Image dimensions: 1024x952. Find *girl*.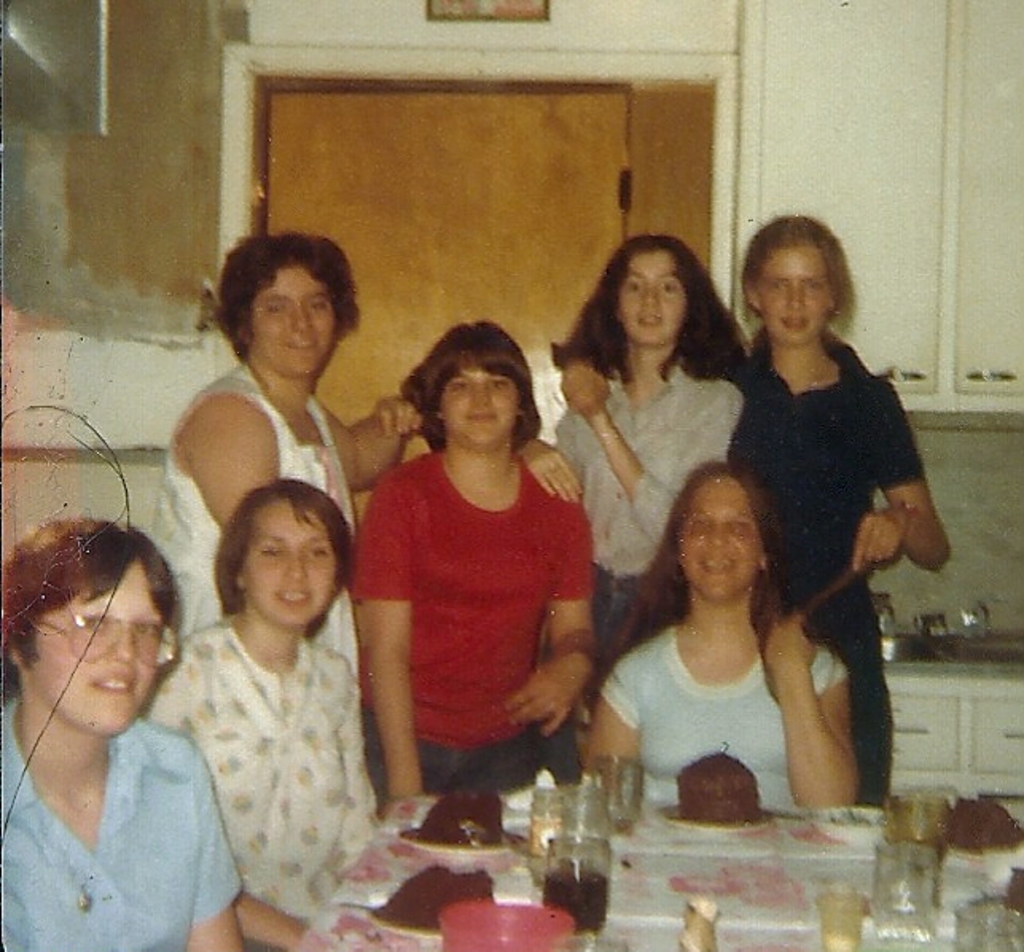
x1=522, y1=236, x2=750, y2=732.
